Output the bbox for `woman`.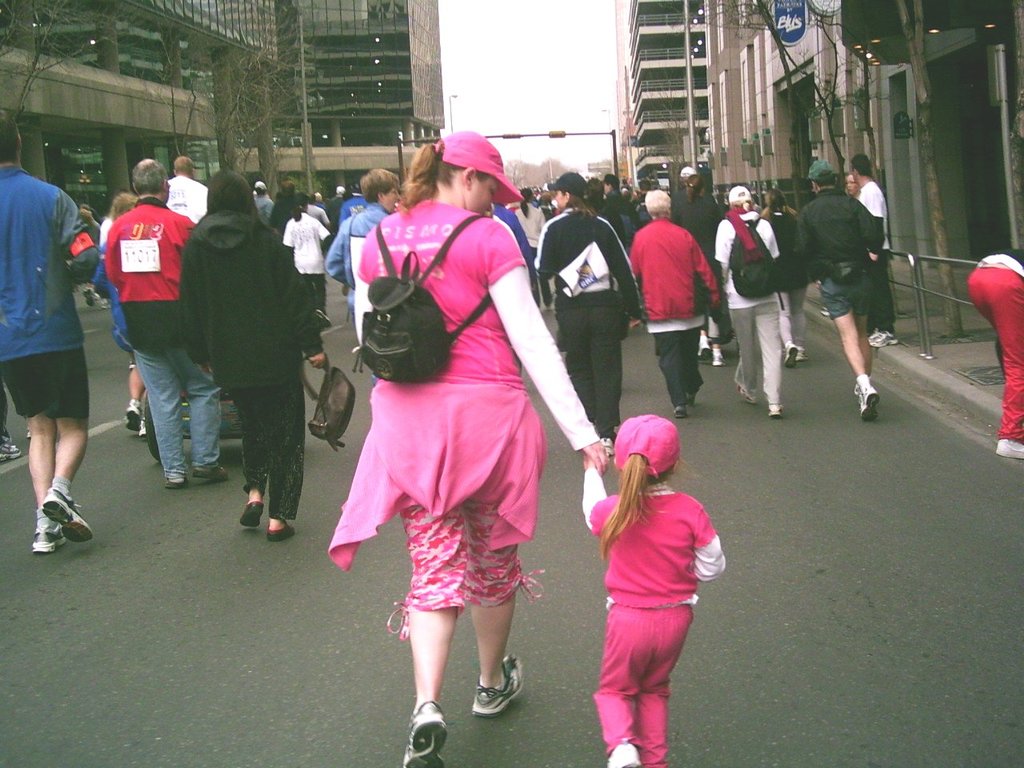
<box>534,169,641,459</box>.
